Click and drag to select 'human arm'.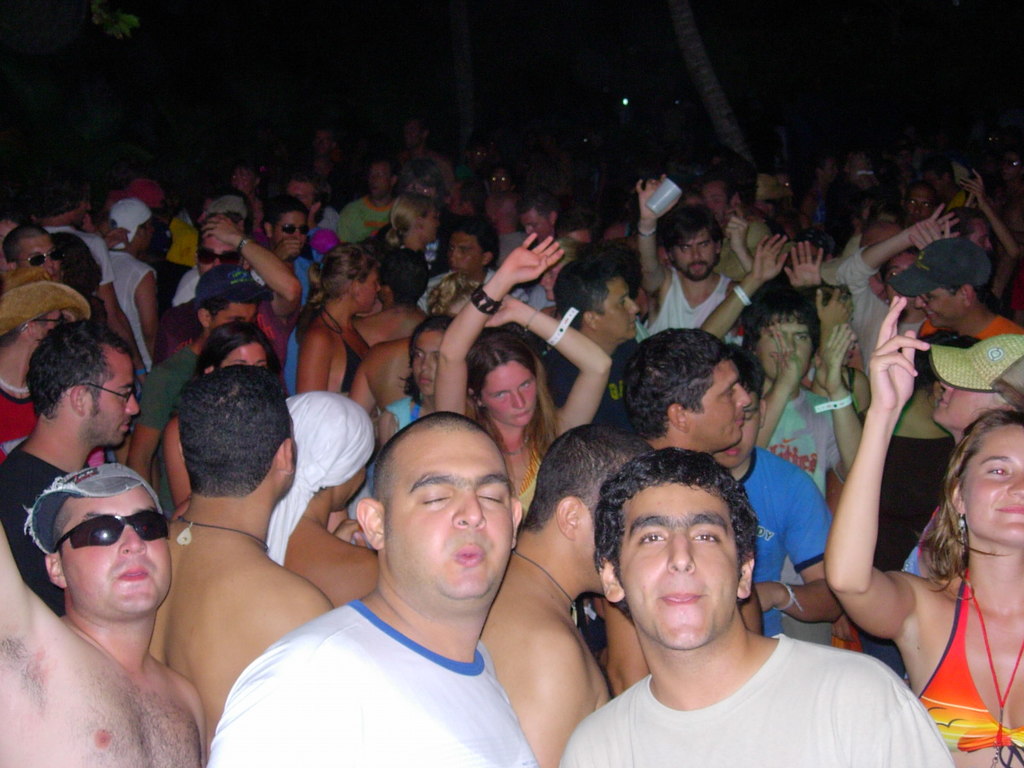
Selection: bbox=(755, 502, 843, 625).
